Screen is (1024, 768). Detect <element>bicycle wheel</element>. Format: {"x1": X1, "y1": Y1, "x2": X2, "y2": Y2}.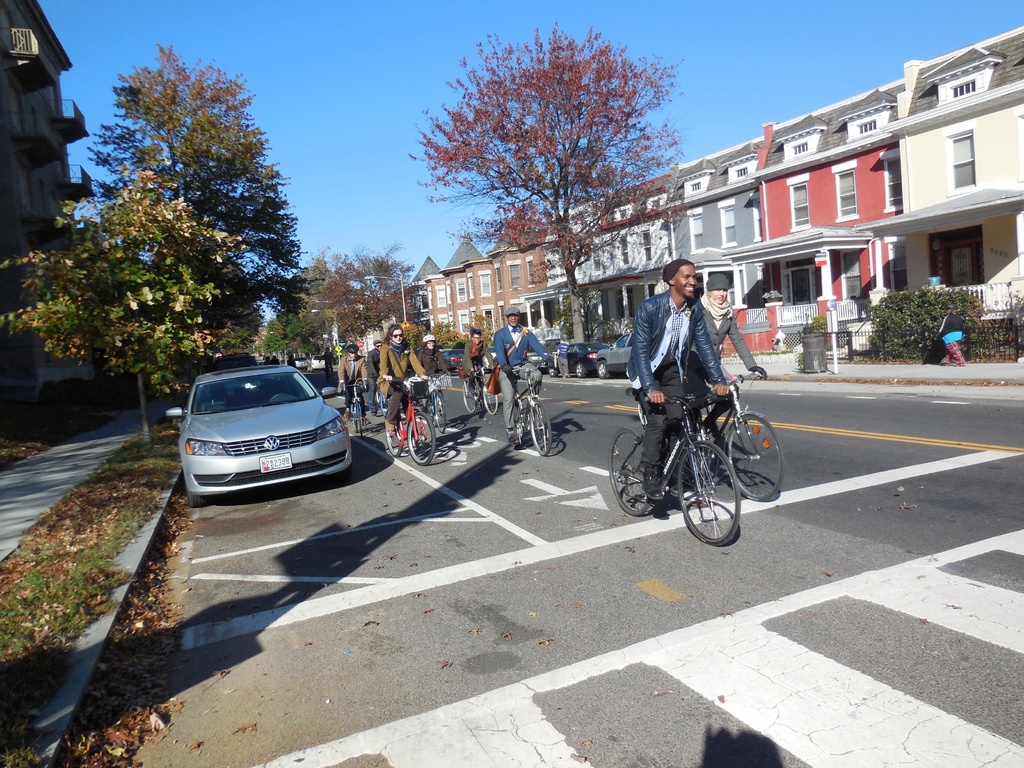
{"x1": 482, "y1": 372, "x2": 498, "y2": 414}.
